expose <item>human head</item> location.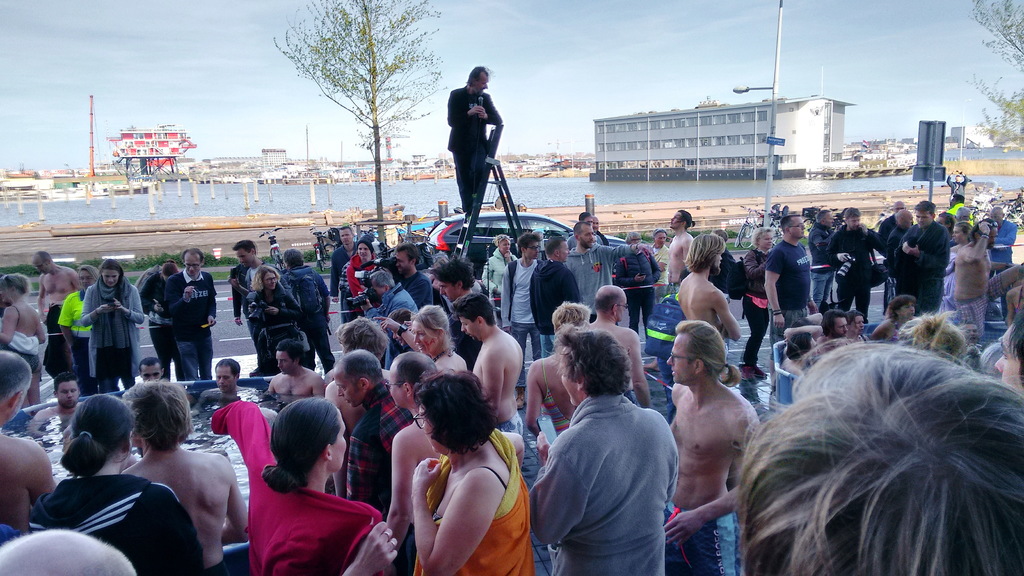
Exposed at <region>230, 239, 259, 265</region>.
